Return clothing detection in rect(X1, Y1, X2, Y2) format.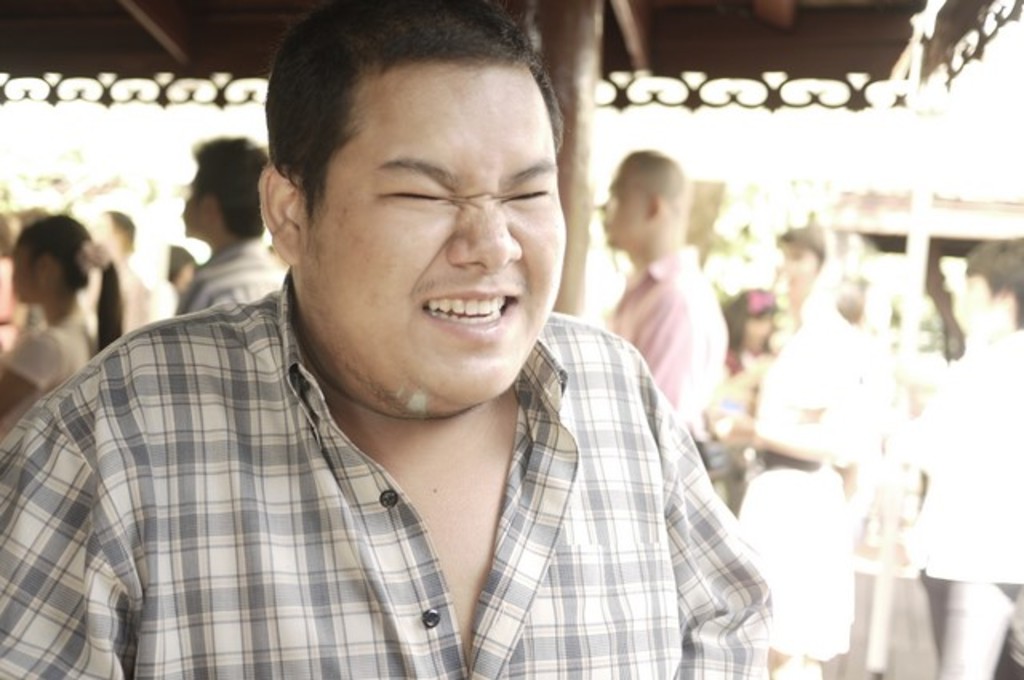
rect(0, 261, 779, 678).
